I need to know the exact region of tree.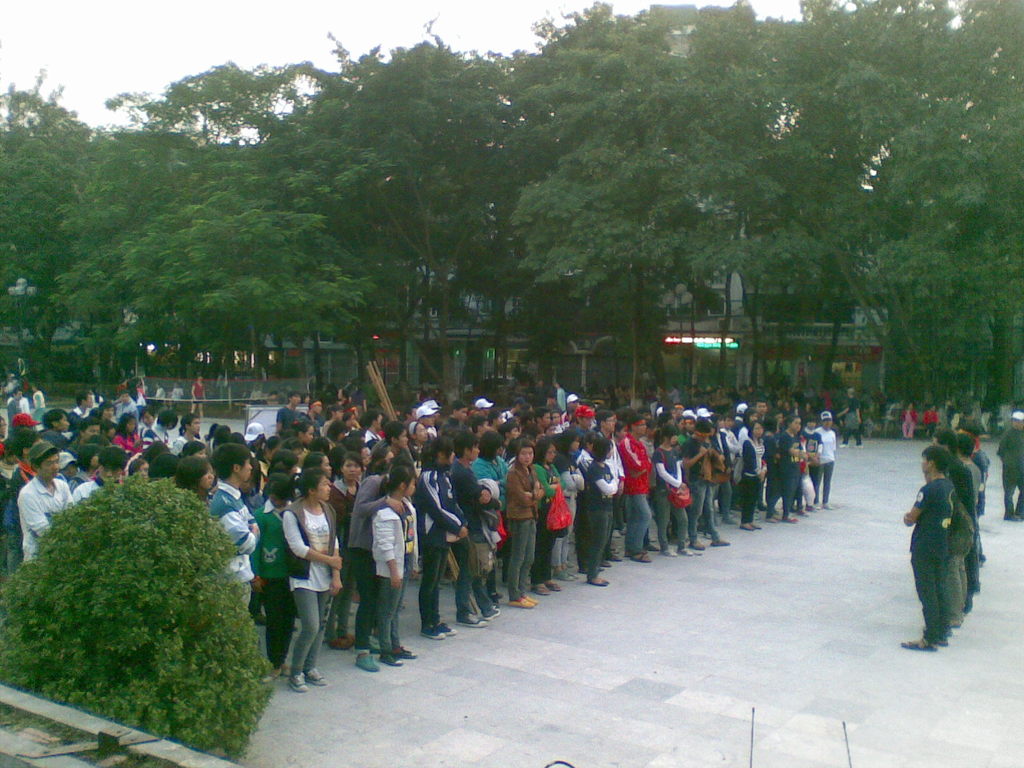
Region: {"x1": 13, "y1": 426, "x2": 273, "y2": 736}.
